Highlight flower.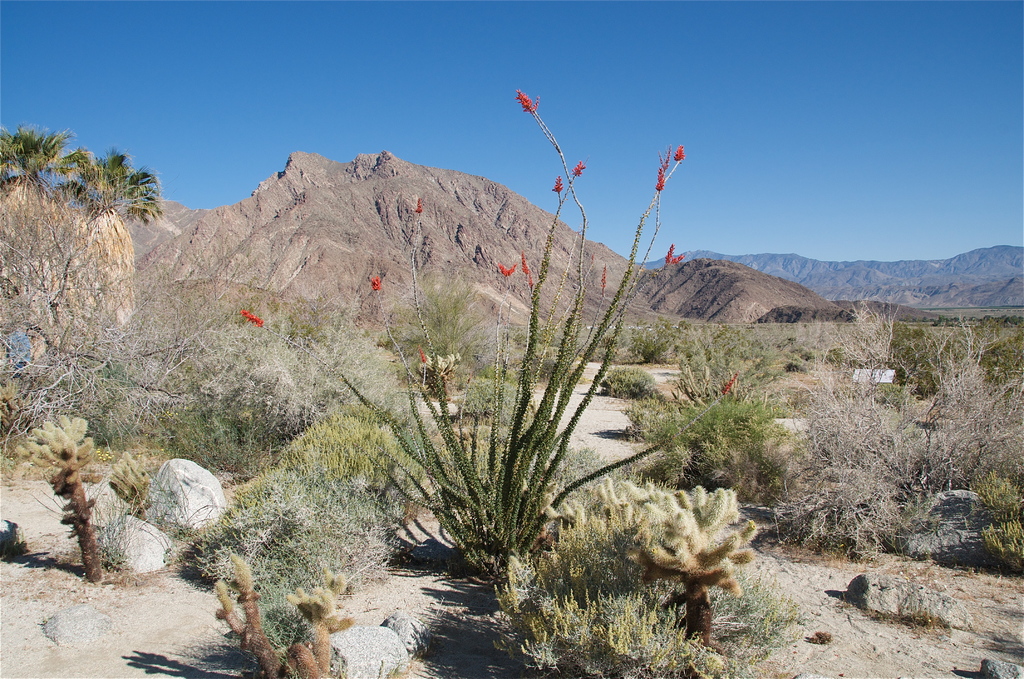
Highlighted region: [673, 145, 684, 160].
